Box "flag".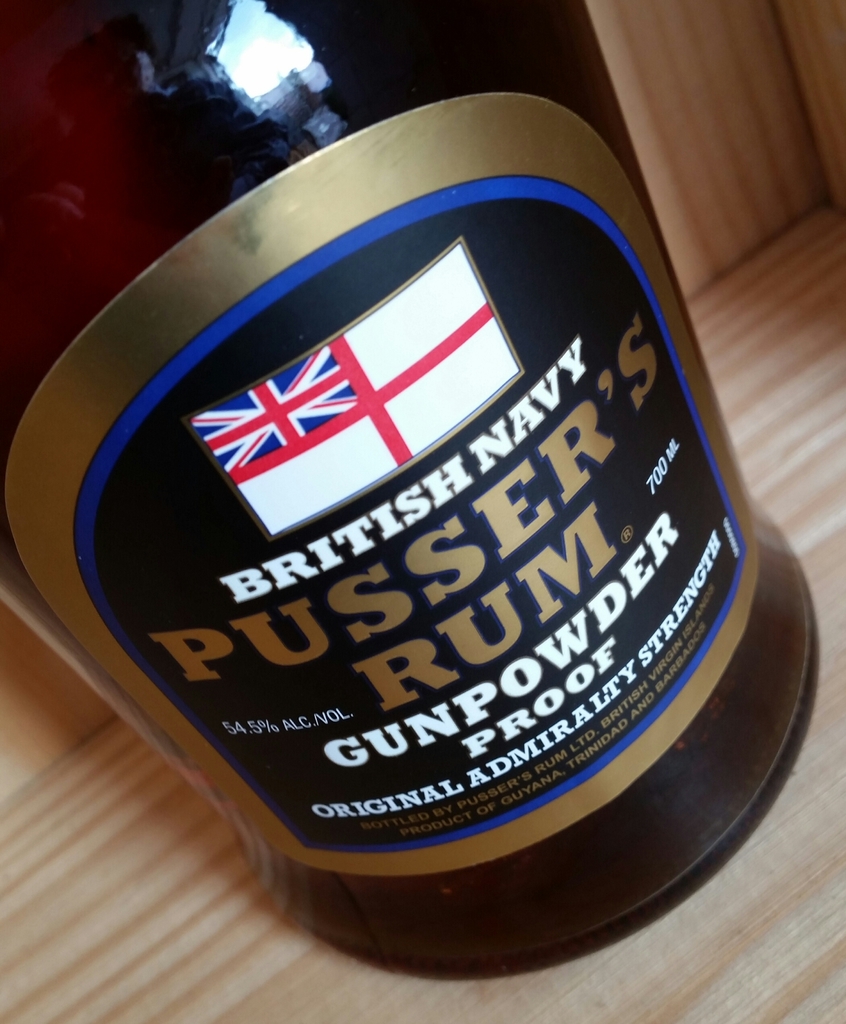
(195, 231, 527, 542).
